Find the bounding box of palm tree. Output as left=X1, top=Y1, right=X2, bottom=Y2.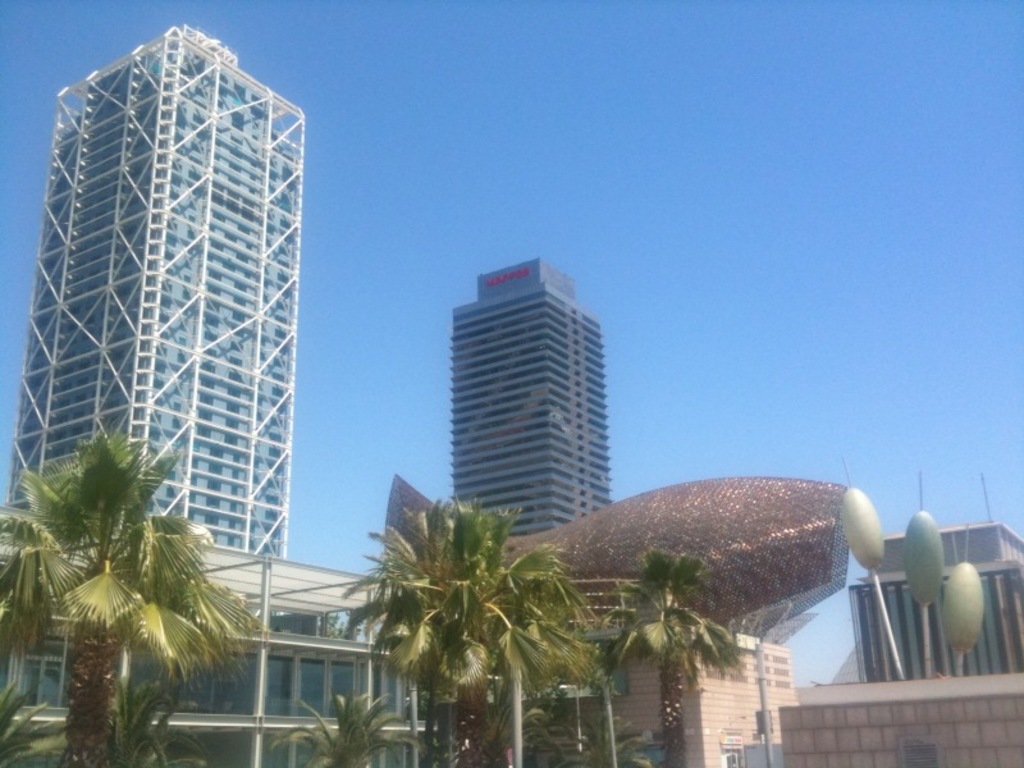
left=111, top=677, right=205, bottom=746.
